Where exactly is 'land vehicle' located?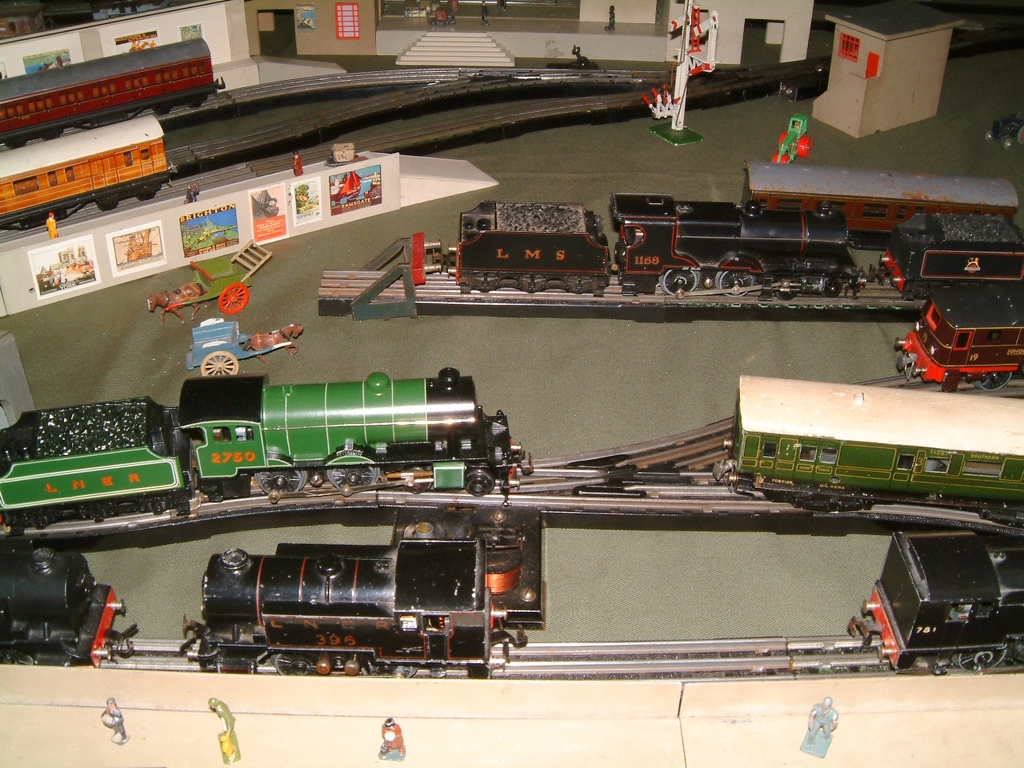
Its bounding box is <bbox>183, 532, 519, 682</bbox>.
